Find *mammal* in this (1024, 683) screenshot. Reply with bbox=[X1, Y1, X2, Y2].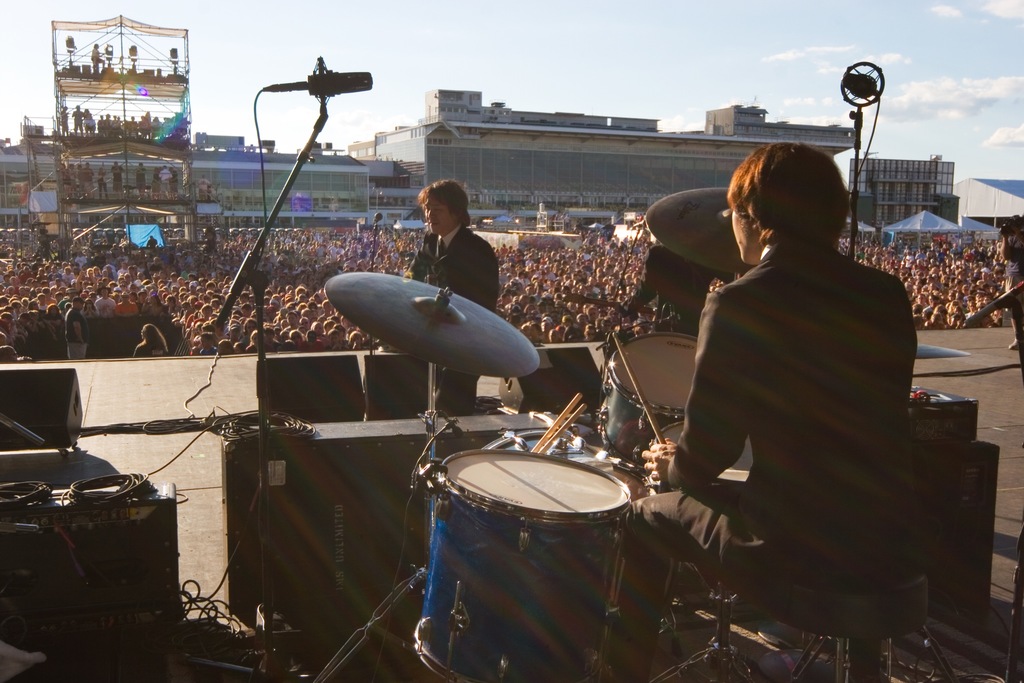
bbox=[653, 138, 959, 664].
